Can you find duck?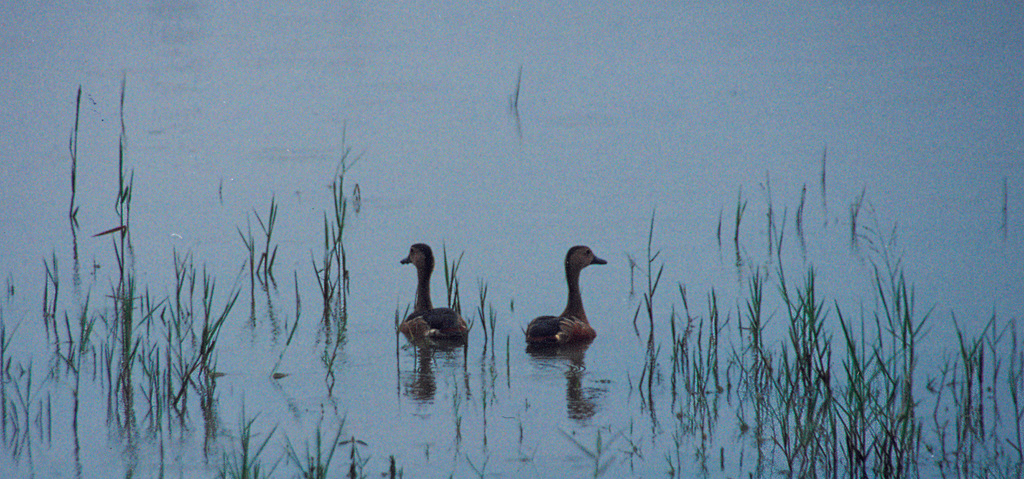
Yes, bounding box: box(524, 240, 606, 345).
